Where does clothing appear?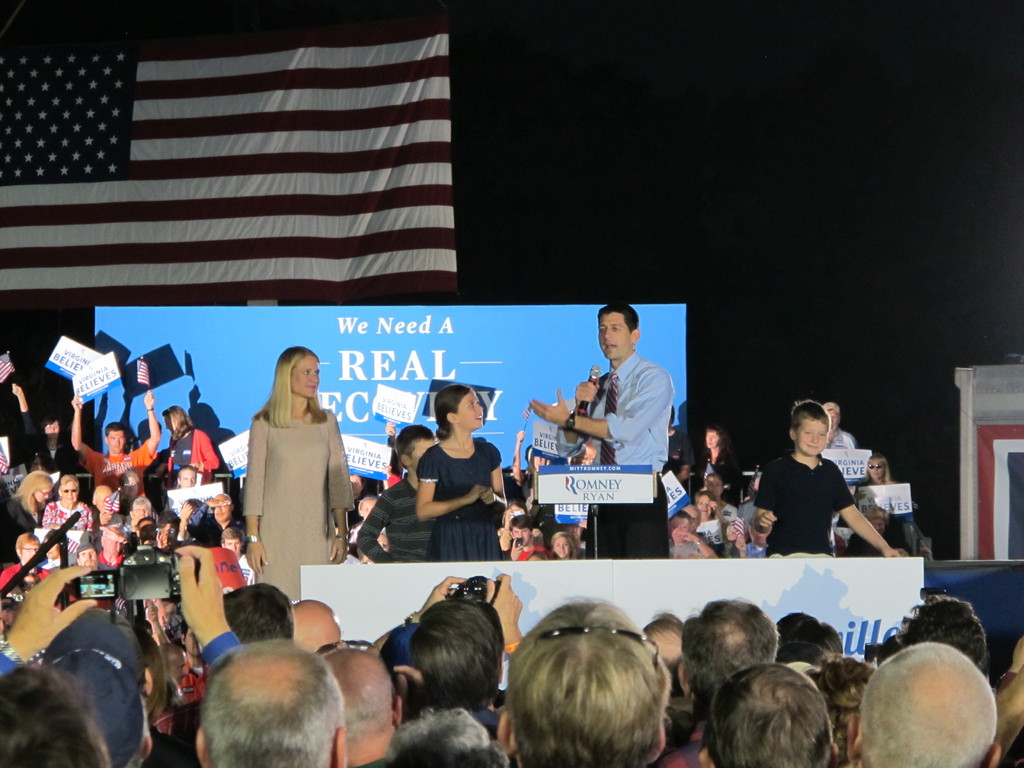
Appears at <box>696,449,744,504</box>.
